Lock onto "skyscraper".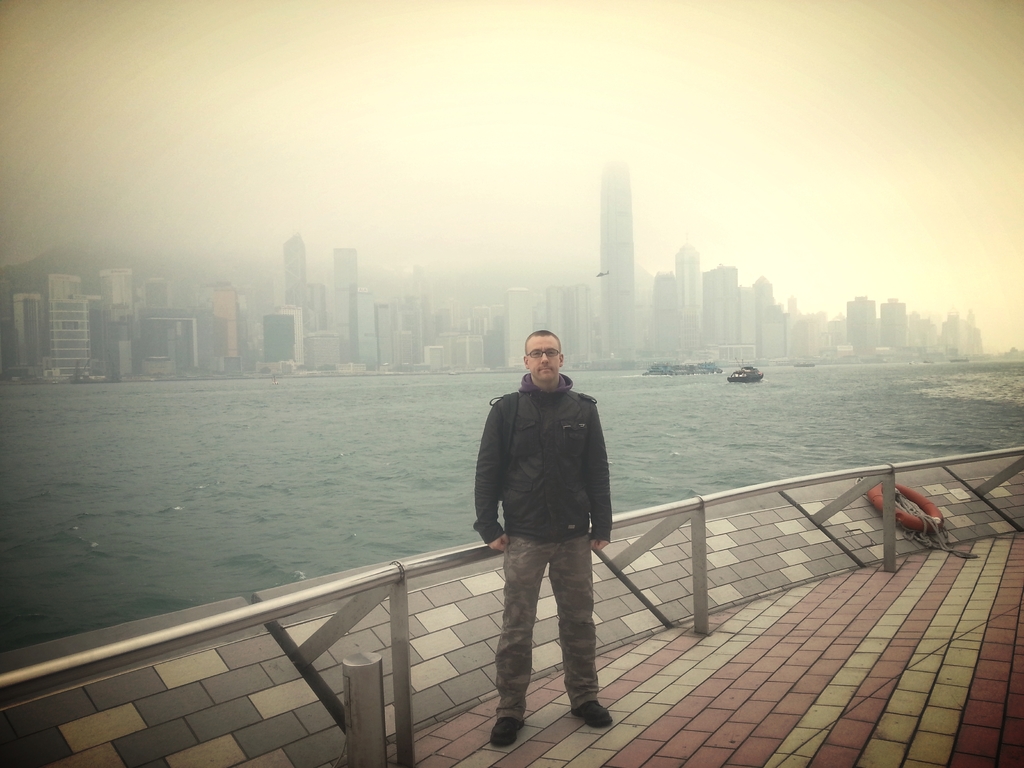
Locked: rect(374, 302, 397, 368).
